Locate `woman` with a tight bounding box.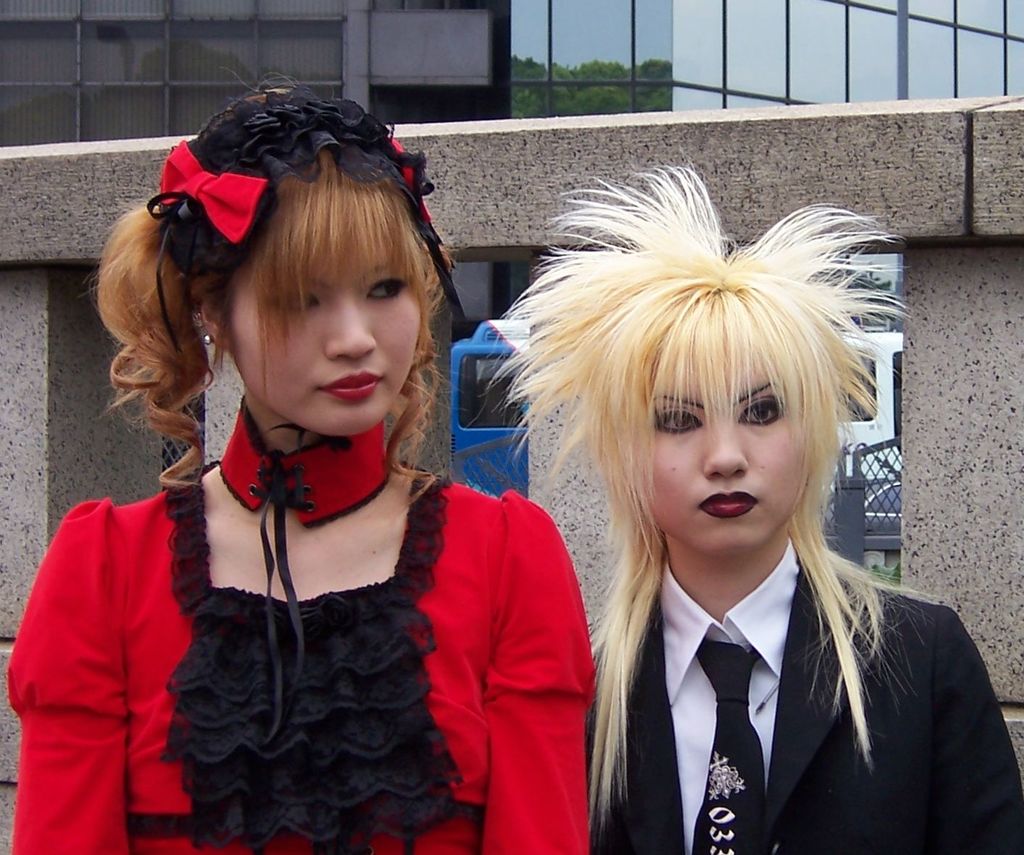
0,89,605,854.
